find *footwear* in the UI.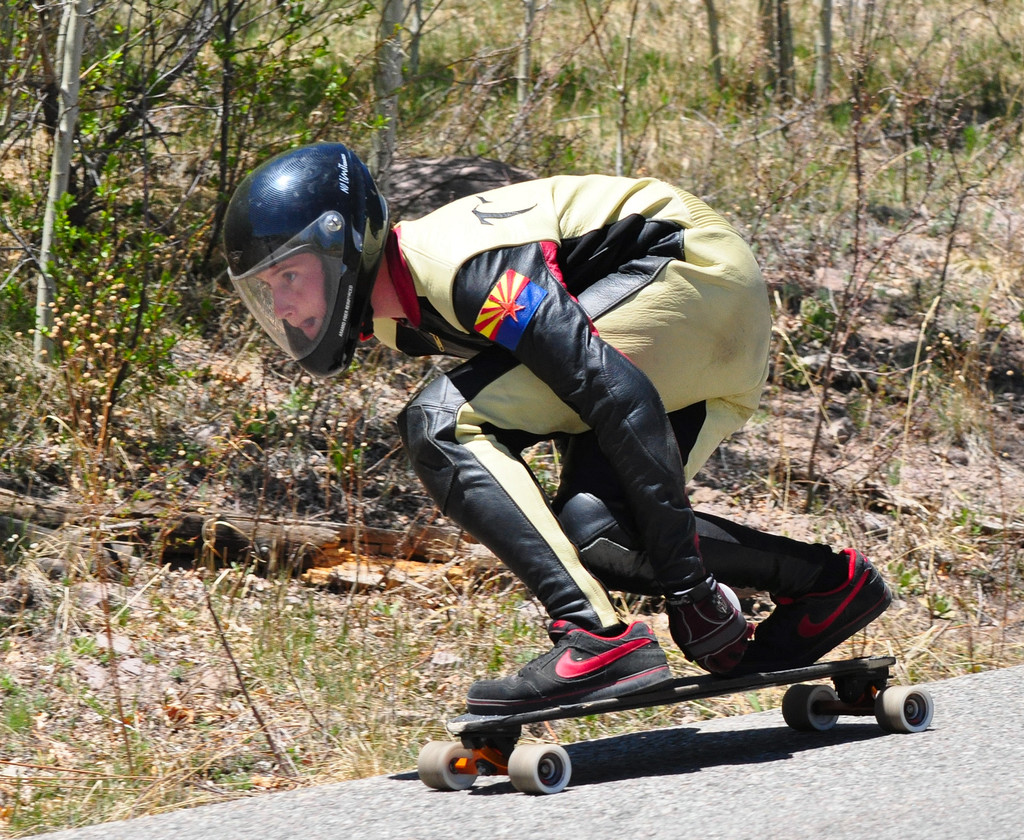
UI element at [746, 548, 896, 673].
